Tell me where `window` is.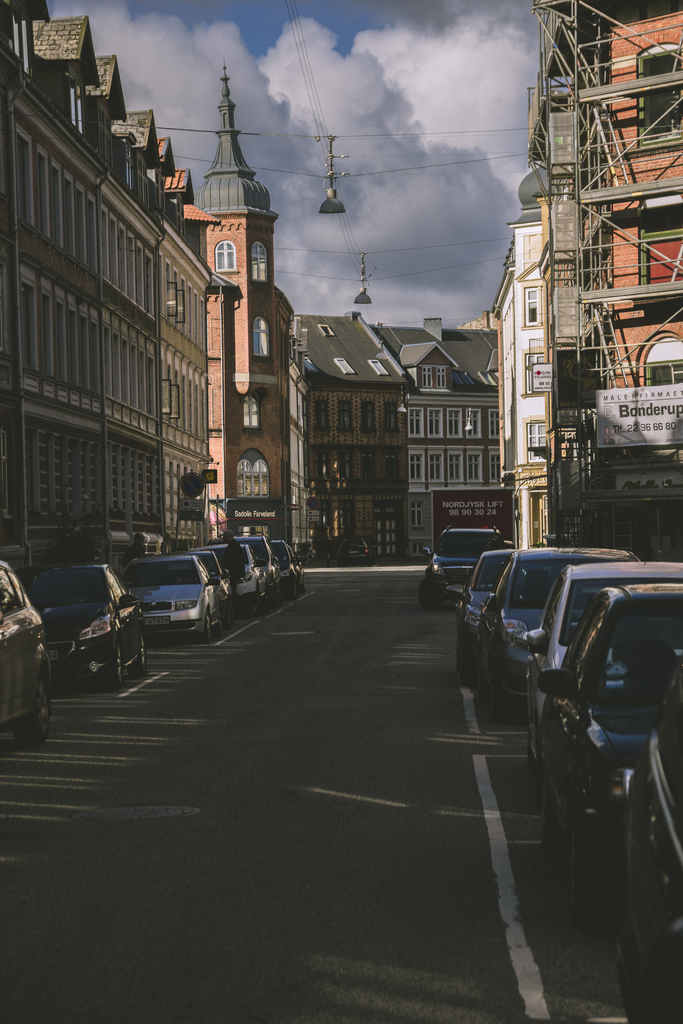
`window` is at BBox(430, 453, 442, 481).
